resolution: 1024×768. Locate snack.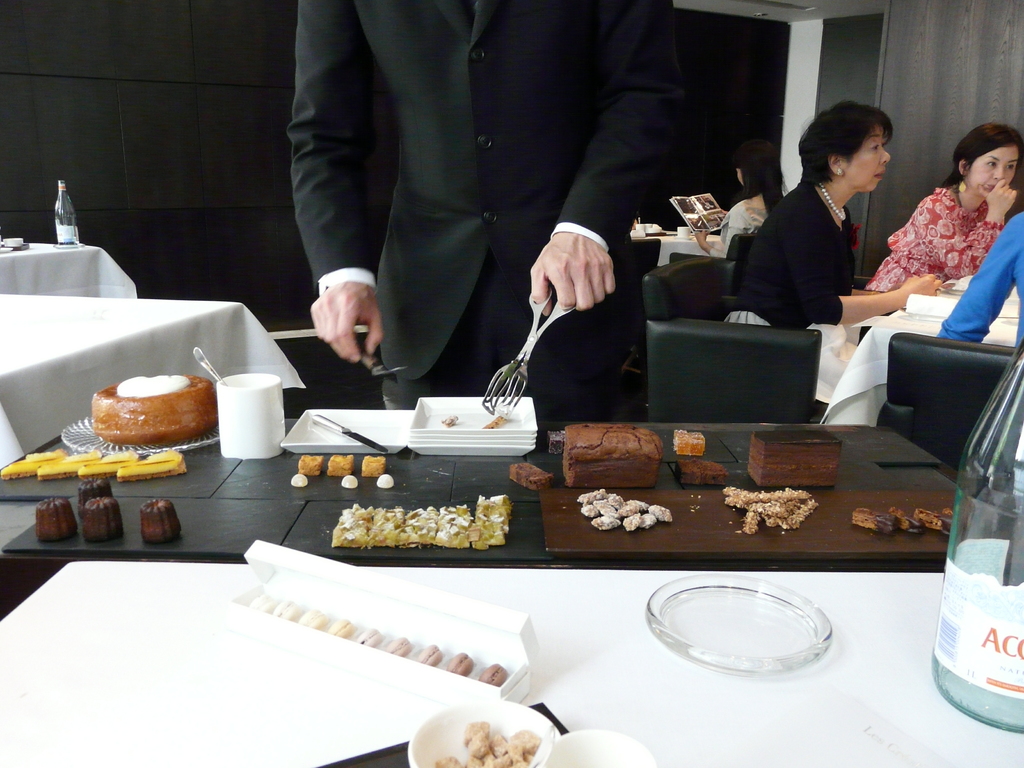
pyautogui.locateOnScreen(436, 721, 543, 767).
